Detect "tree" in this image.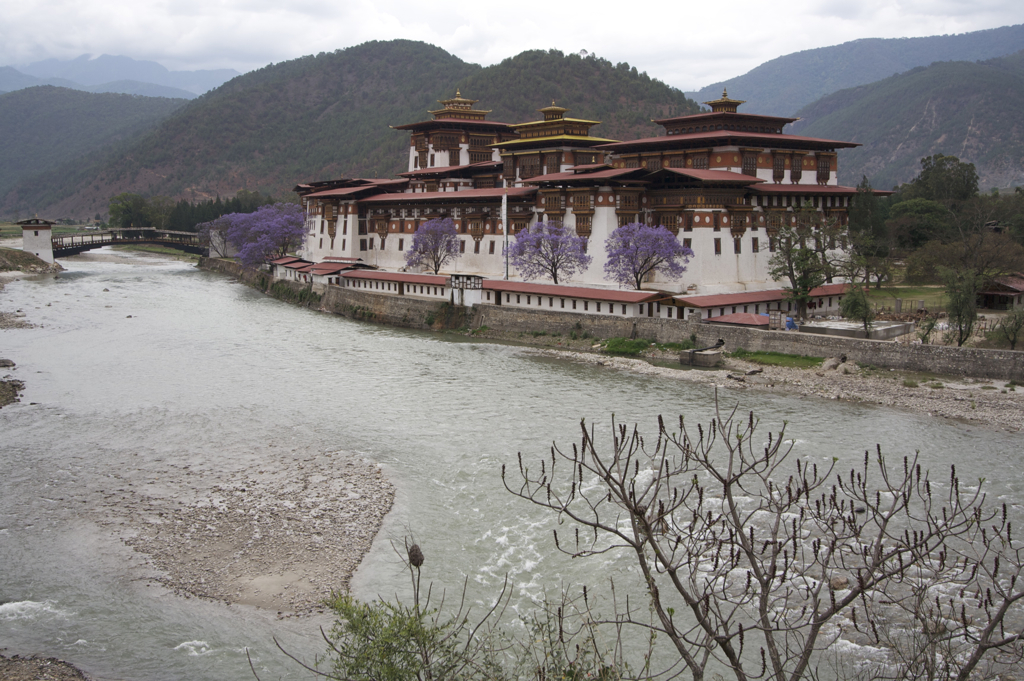
Detection: [0,20,1023,351].
